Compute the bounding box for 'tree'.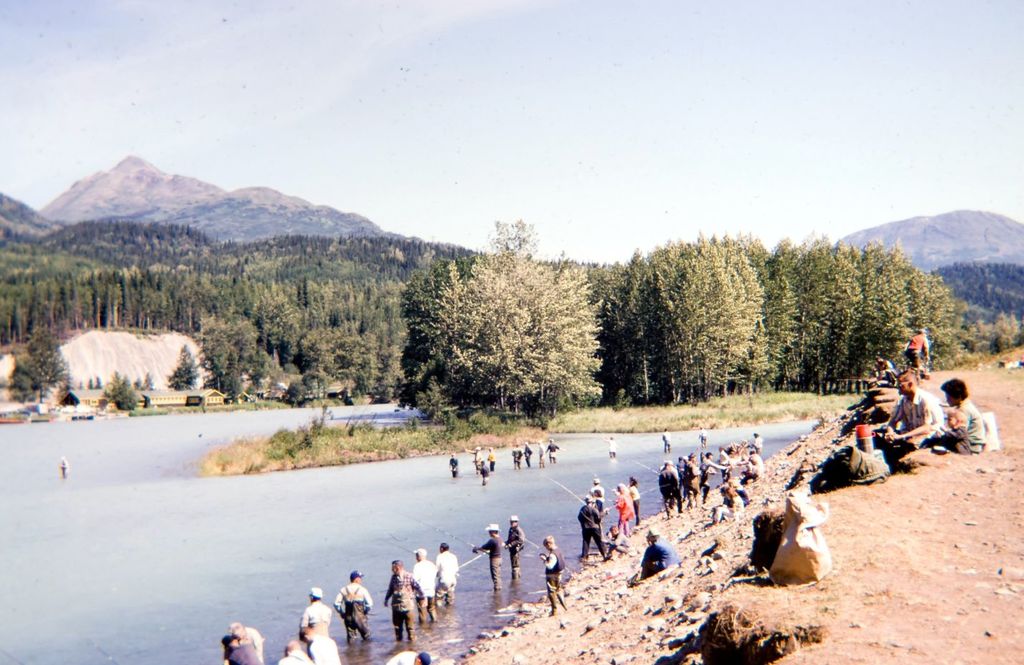
<bbox>329, 330, 367, 374</bbox>.
